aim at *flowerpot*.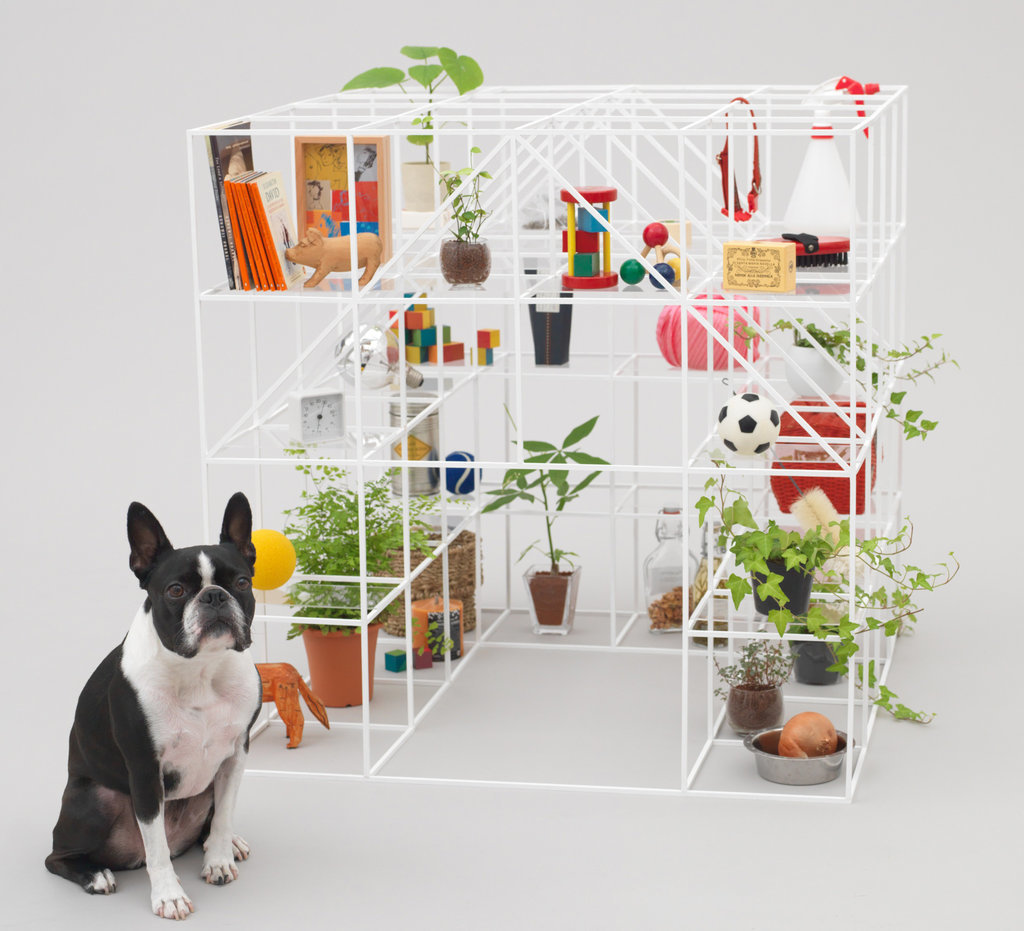
Aimed at detection(790, 633, 848, 682).
